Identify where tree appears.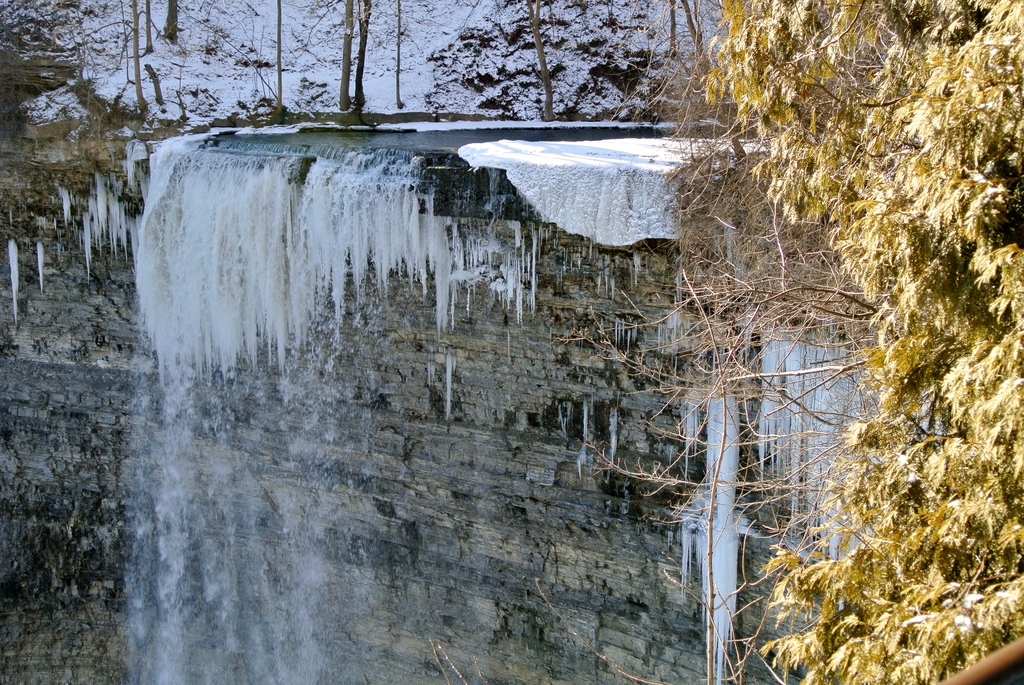
Appears at 426 0 1023 684.
